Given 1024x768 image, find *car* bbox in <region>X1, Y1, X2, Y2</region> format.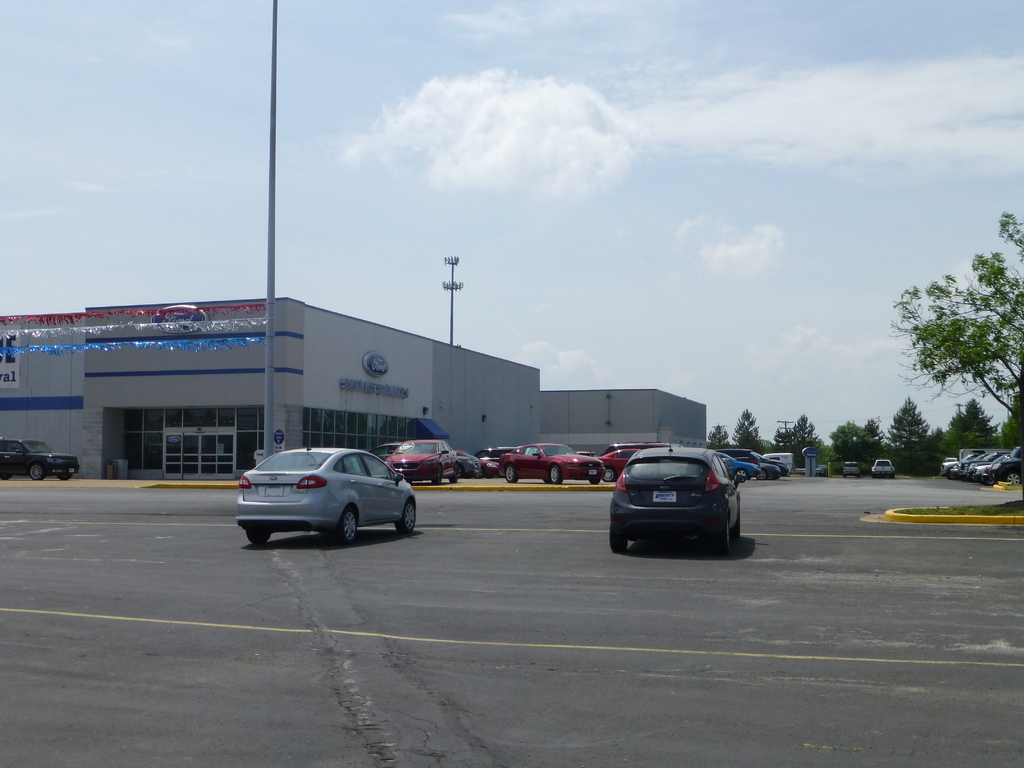
<region>710, 445, 762, 481</region>.
